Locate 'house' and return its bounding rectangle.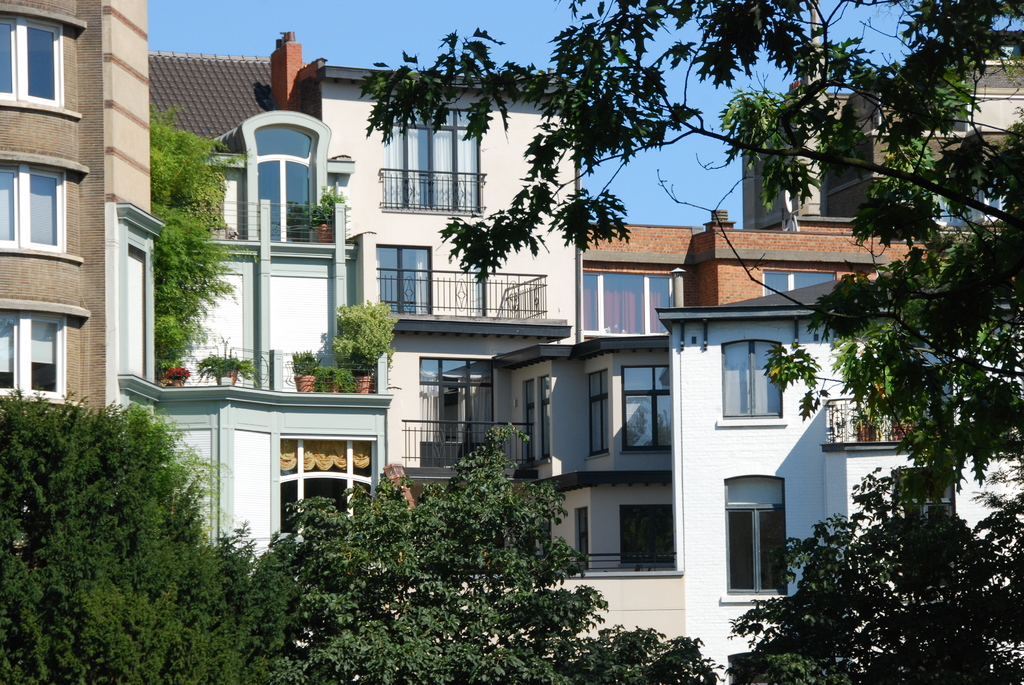
detection(591, 197, 989, 438).
